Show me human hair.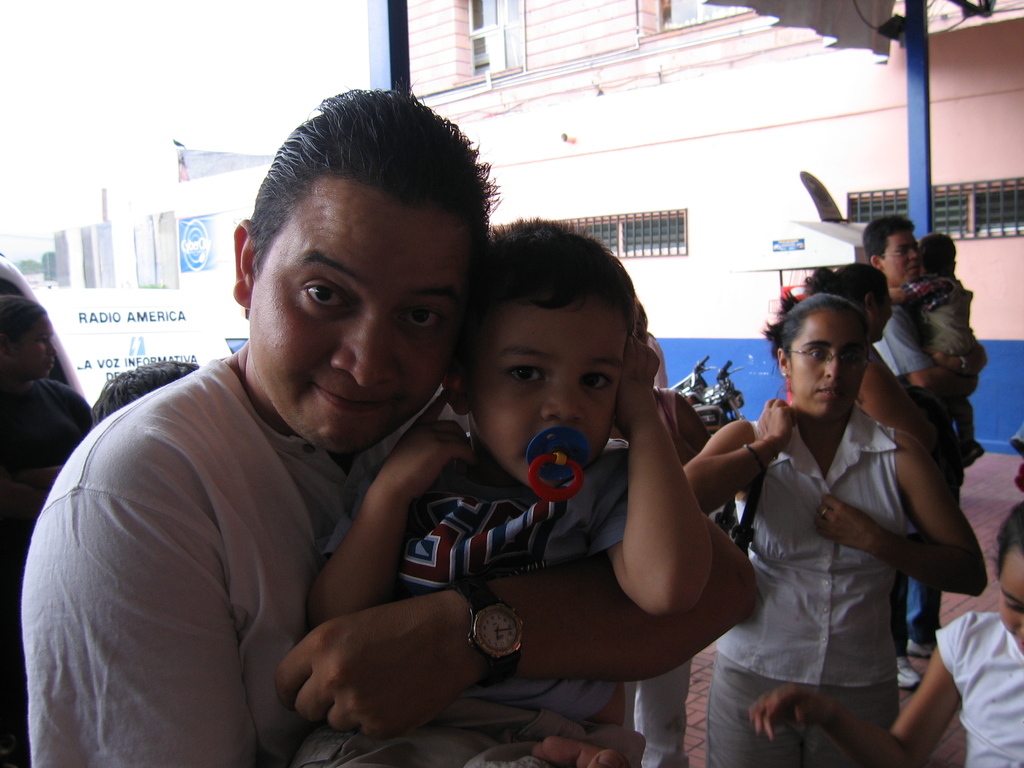
human hair is here: bbox=(805, 262, 886, 318).
